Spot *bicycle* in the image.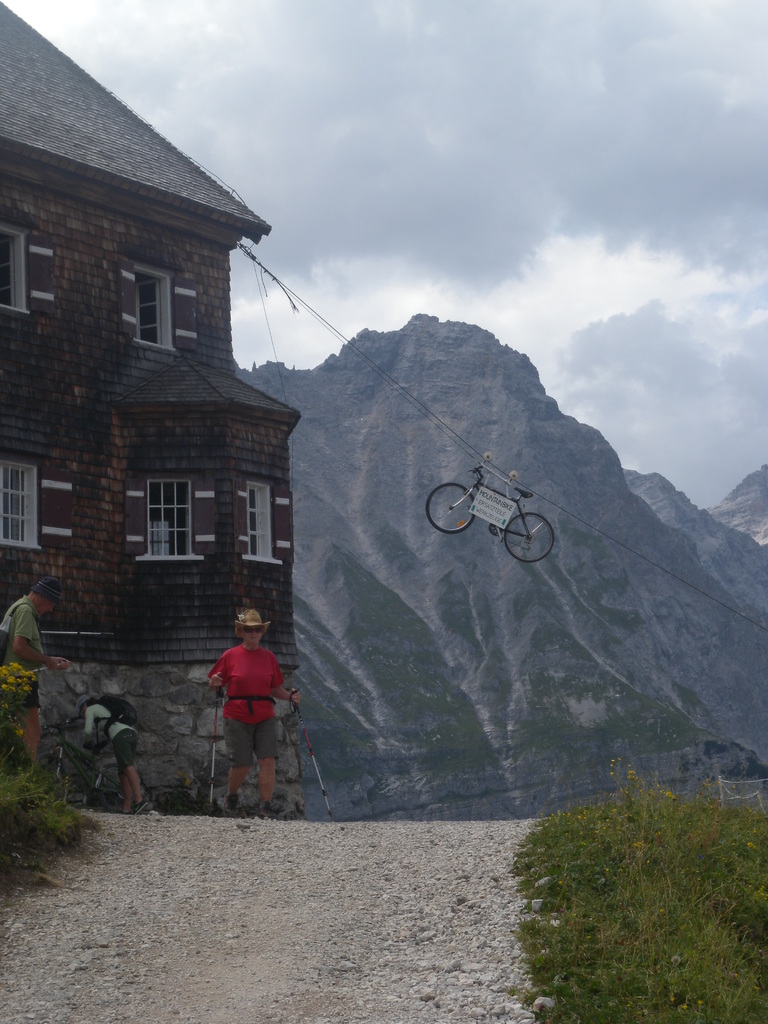
*bicycle* found at box=[426, 464, 556, 565].
